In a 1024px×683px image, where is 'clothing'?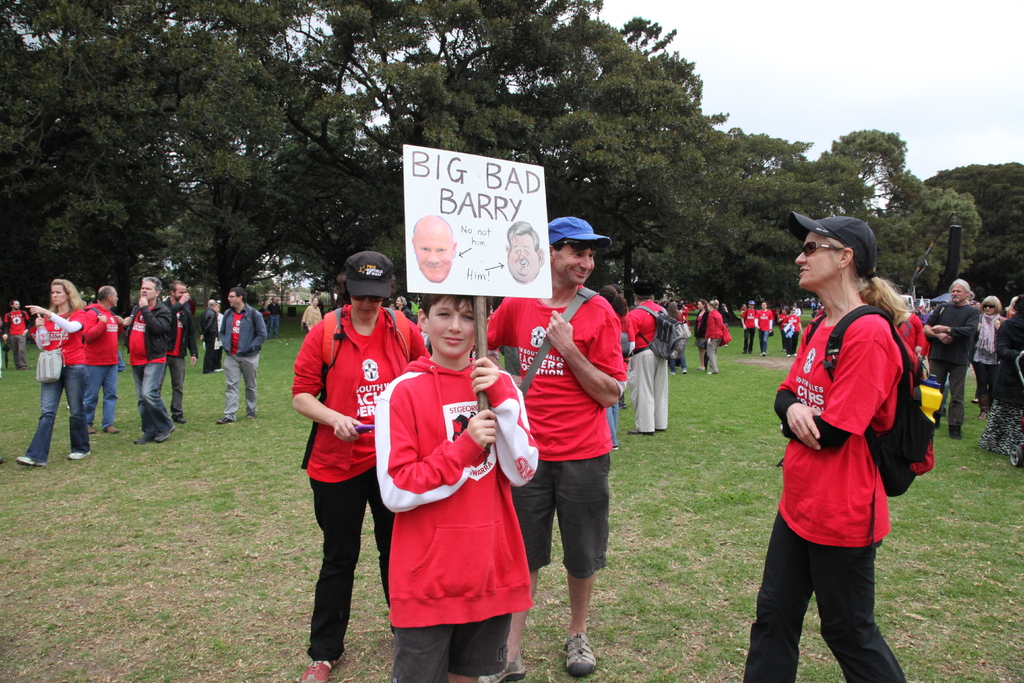
<box>742,307,755,351</box>.
